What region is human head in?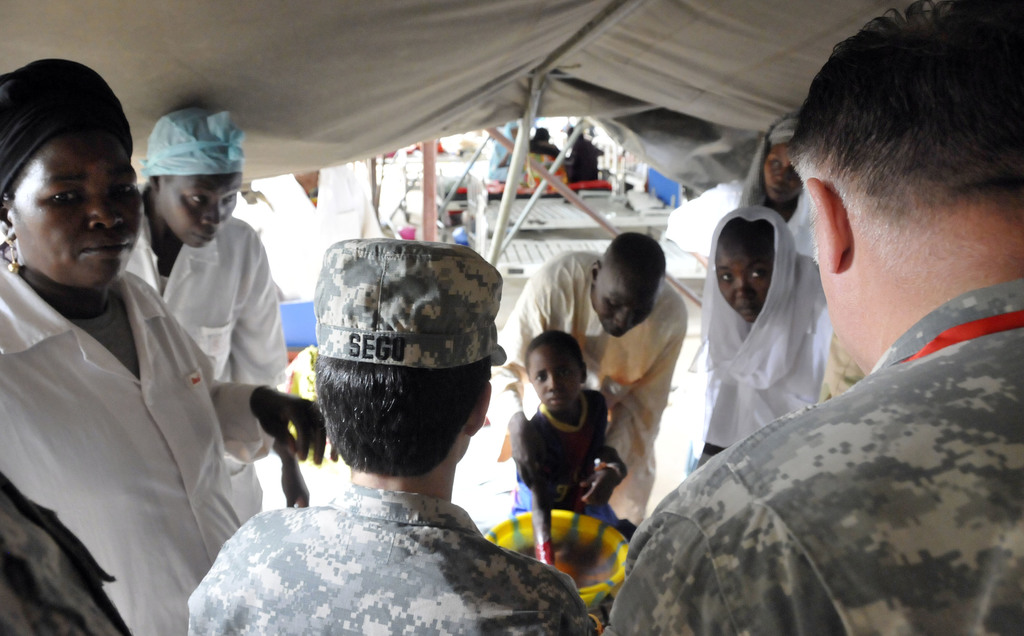
{"left": 143, "top": 99, "right": 244, "bottom": 248}.
